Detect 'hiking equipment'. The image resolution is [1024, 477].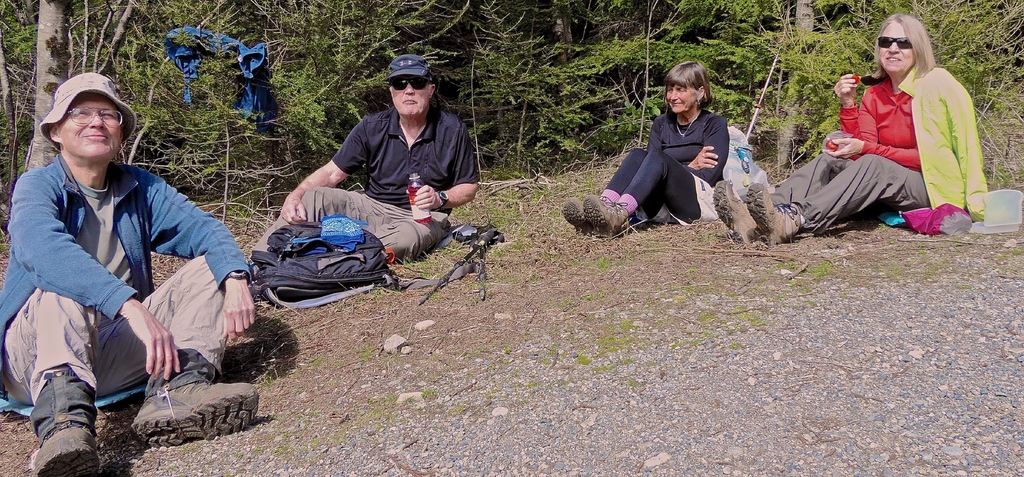
l=746, t=44, r=783, b=142.
